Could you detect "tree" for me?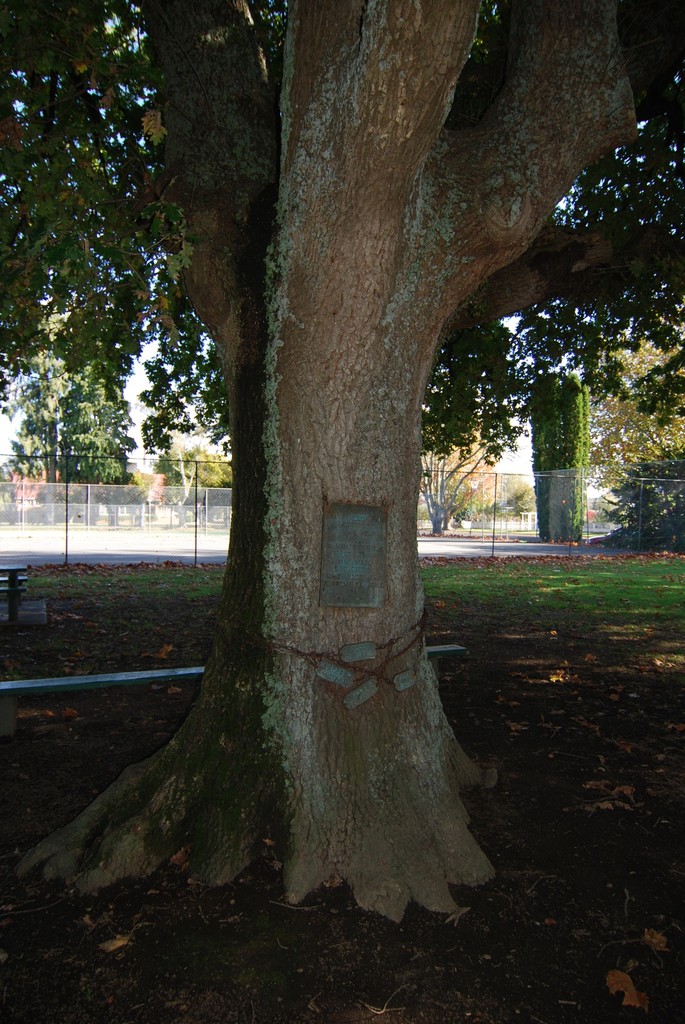
Detection result: locate(587, 330, 684, 492).
